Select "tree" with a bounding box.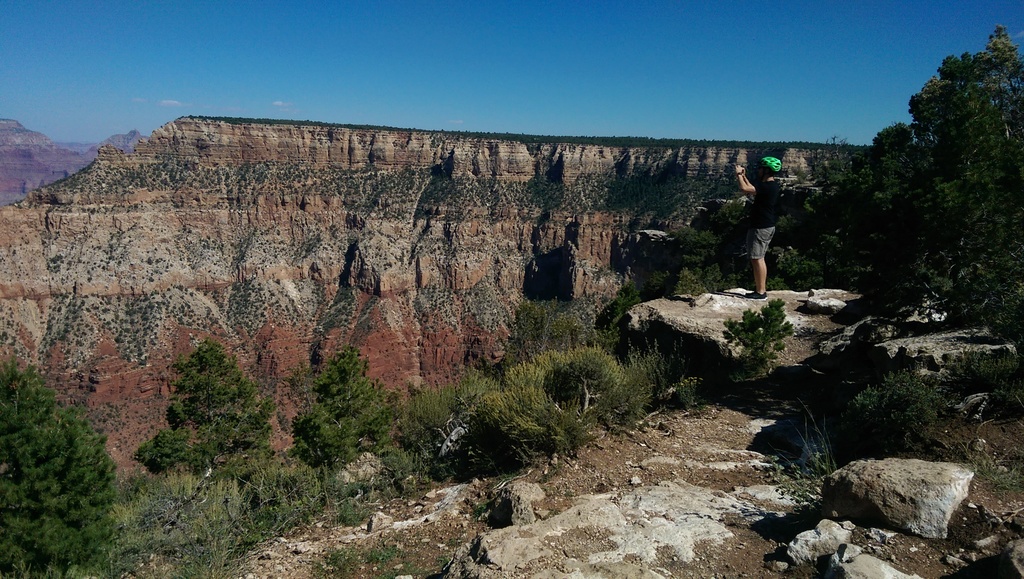
<box>0,363,138,578</box>.
